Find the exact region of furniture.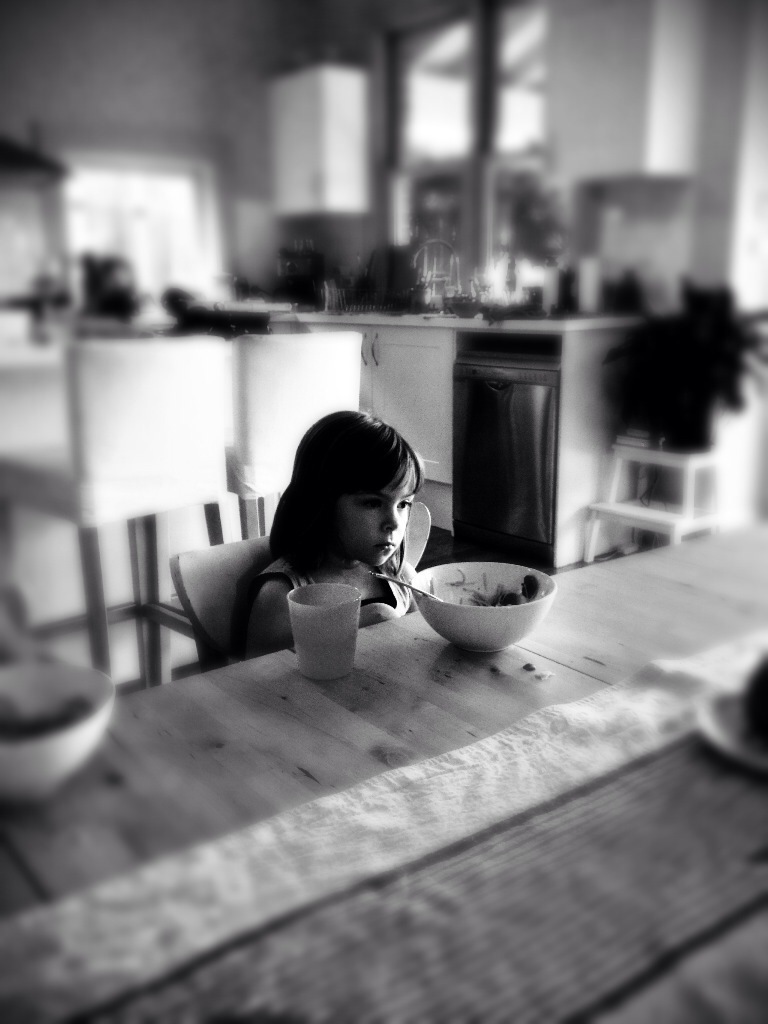
Exact region: bbox(585, 497, 713, 561).
